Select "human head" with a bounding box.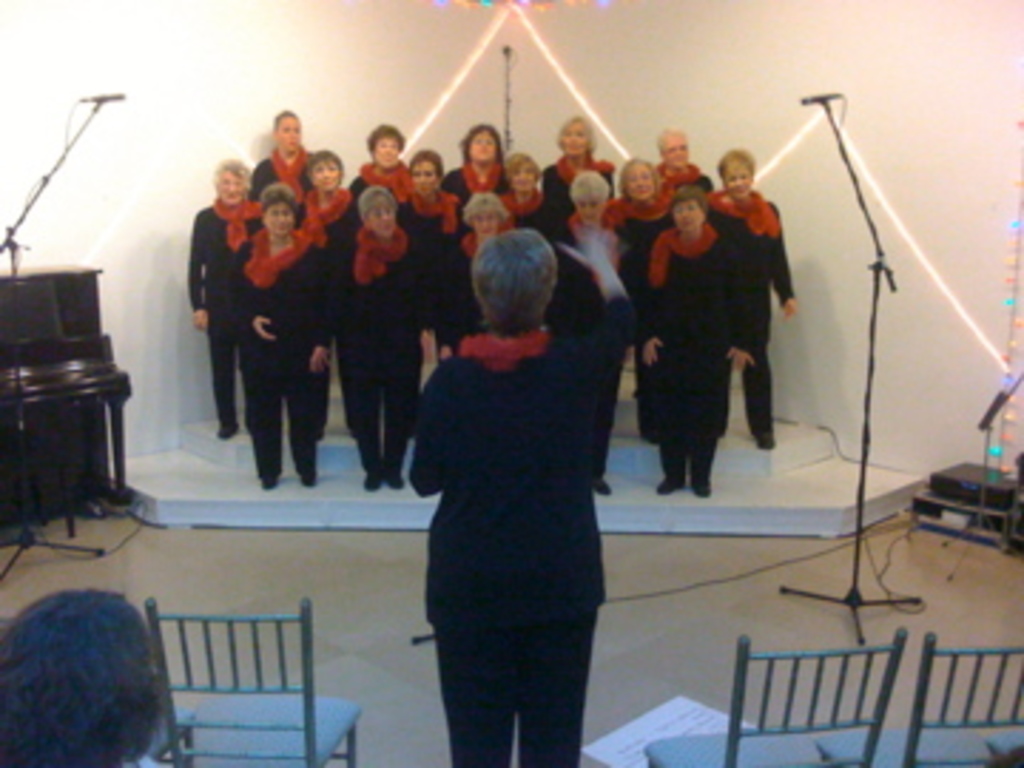
region(569, 174, 606, 228).
